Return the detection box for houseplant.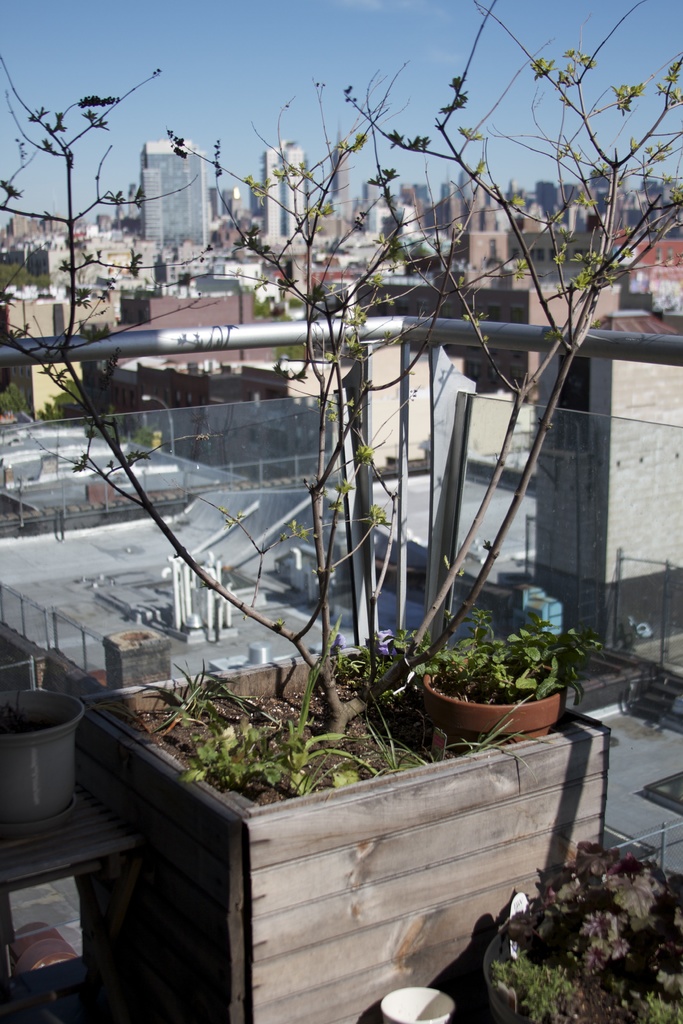
0, 0, 682, 1023.
